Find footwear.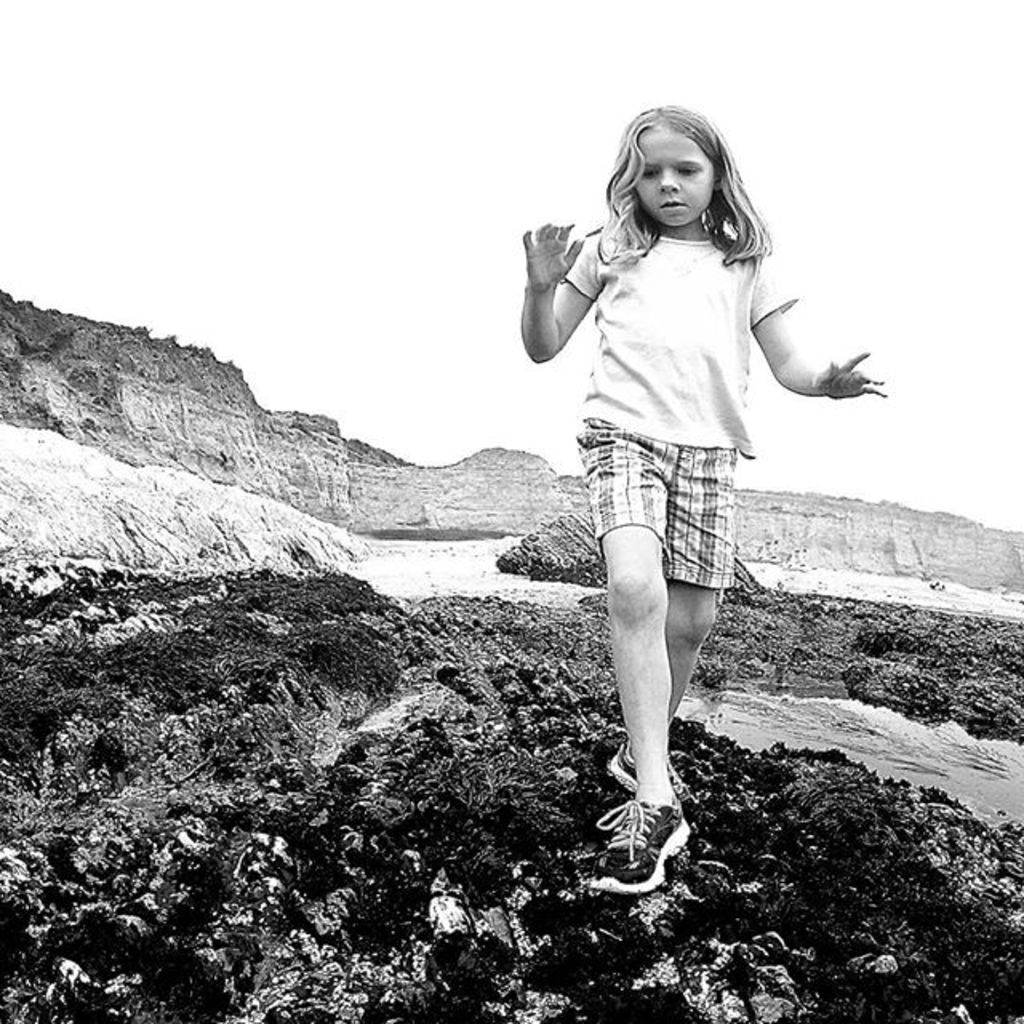
<box>592,789,688,896</box>.
